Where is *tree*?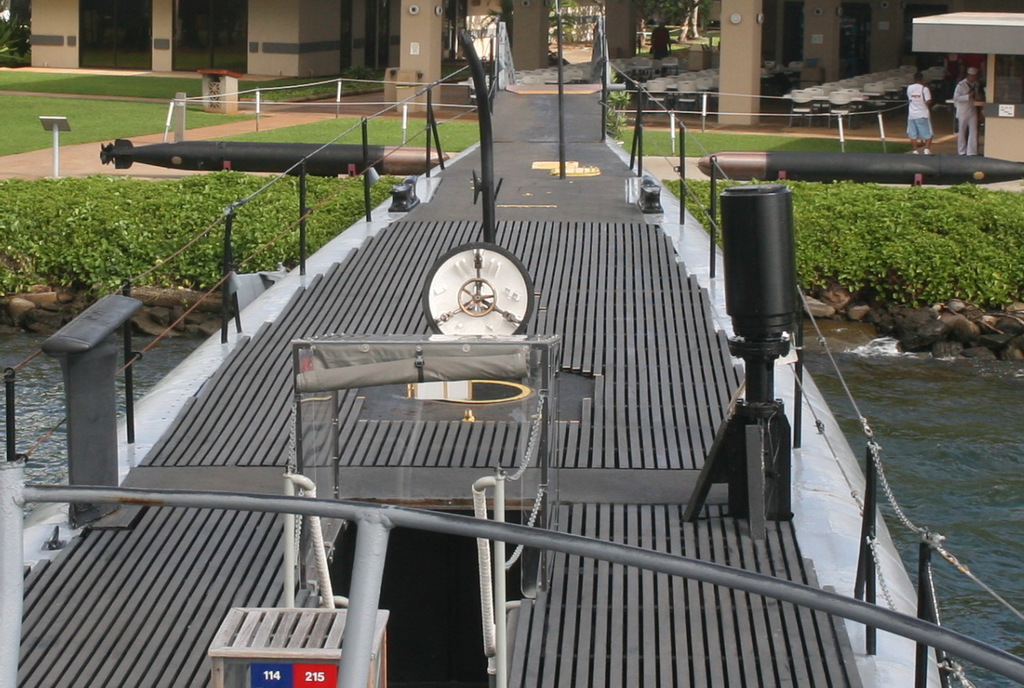
<region>0, 11, 39, 46</region>.
